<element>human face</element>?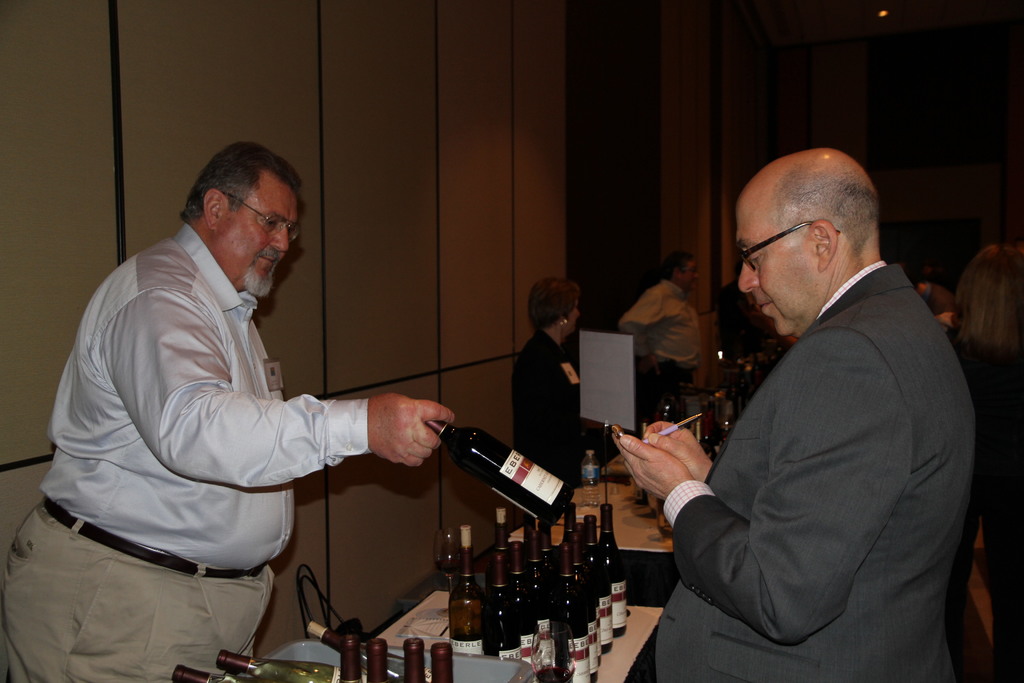
<region>735, 201, 821, 336</region>
